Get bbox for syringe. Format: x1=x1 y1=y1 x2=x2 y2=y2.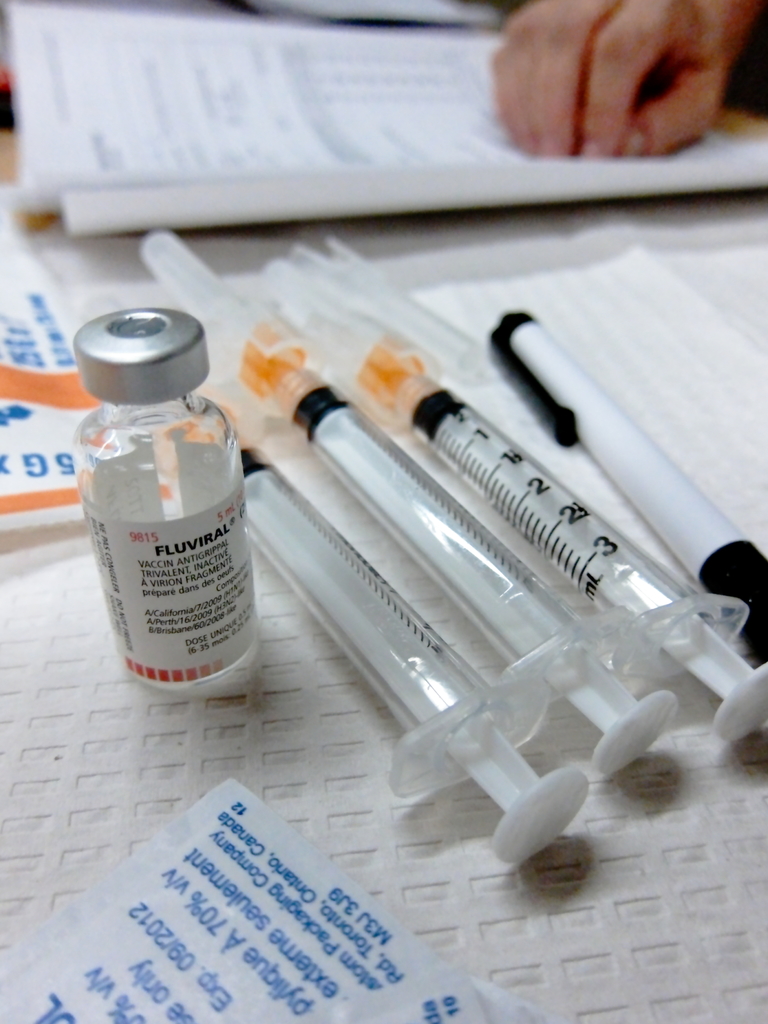
x1=239 y1=447 x2=591 y2=865.
